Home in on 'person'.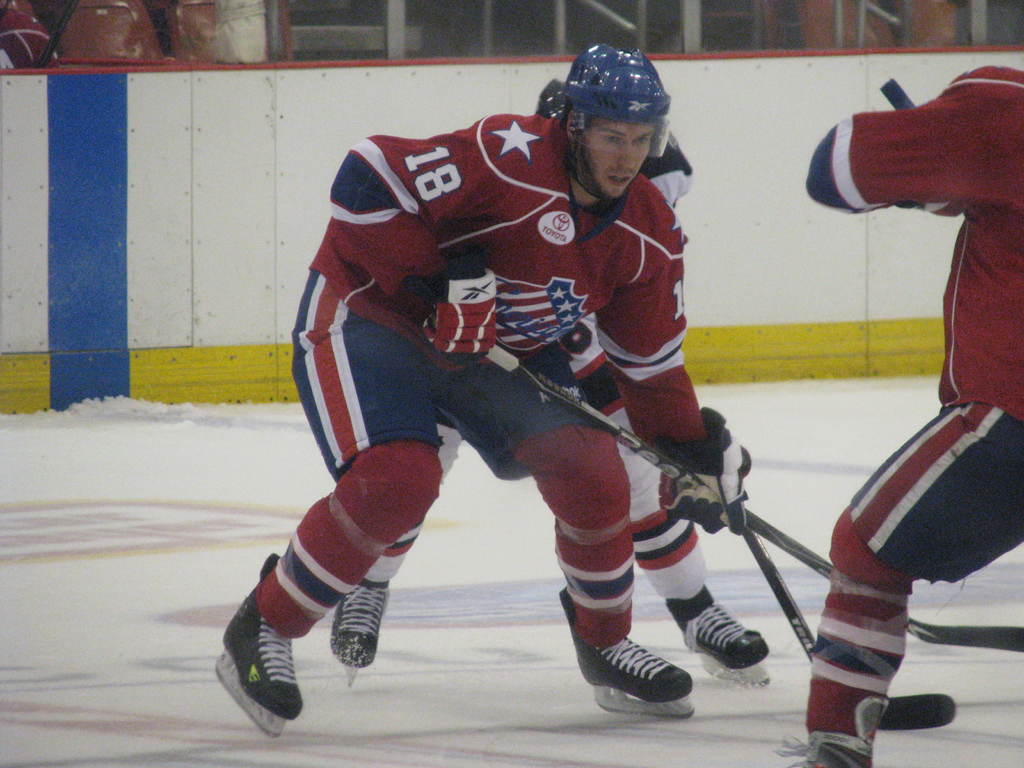
Homed in at bbox(792, 44, 1023, 767).
